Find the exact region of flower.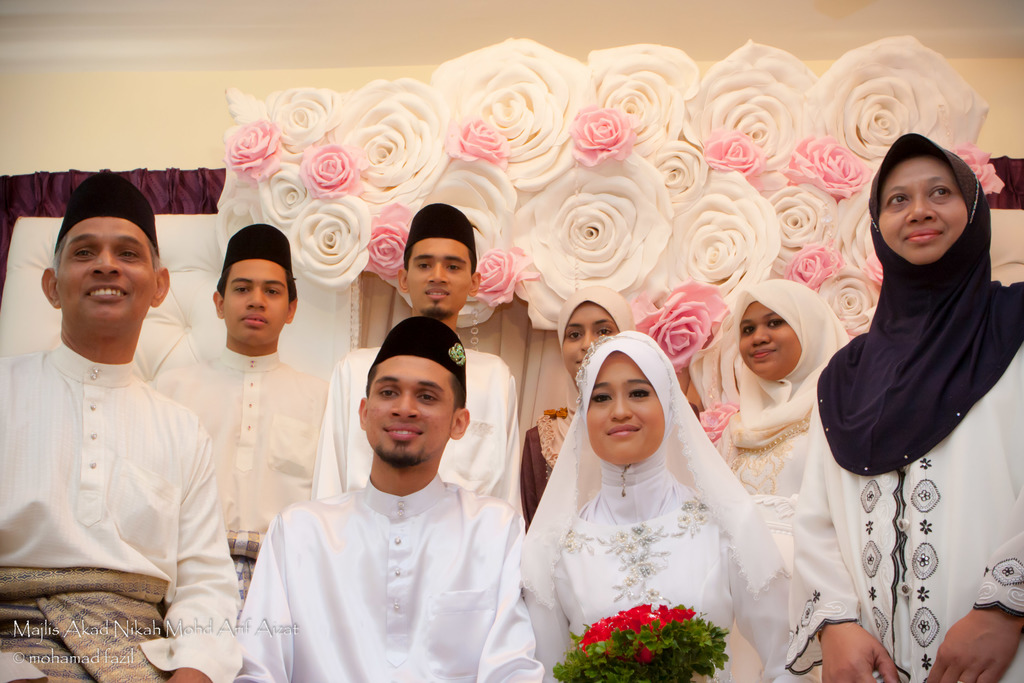
Exact region: (left=289, top=186, right=371, bottom=290).
